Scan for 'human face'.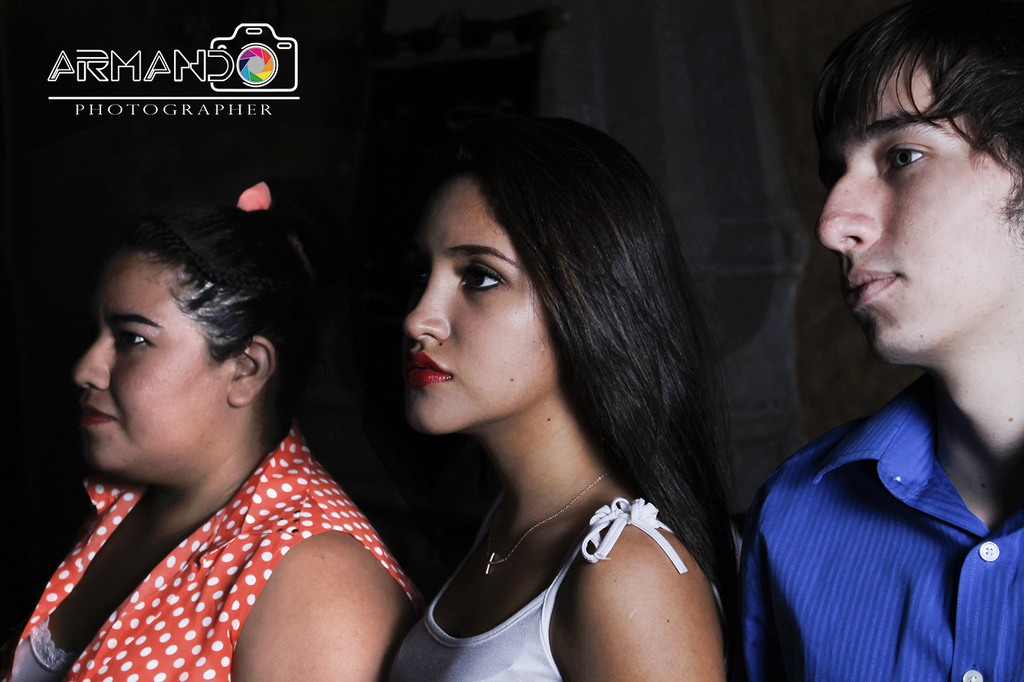
Scan result: pyautogui.locateOnScreen(818, 56, 1012, 362).
